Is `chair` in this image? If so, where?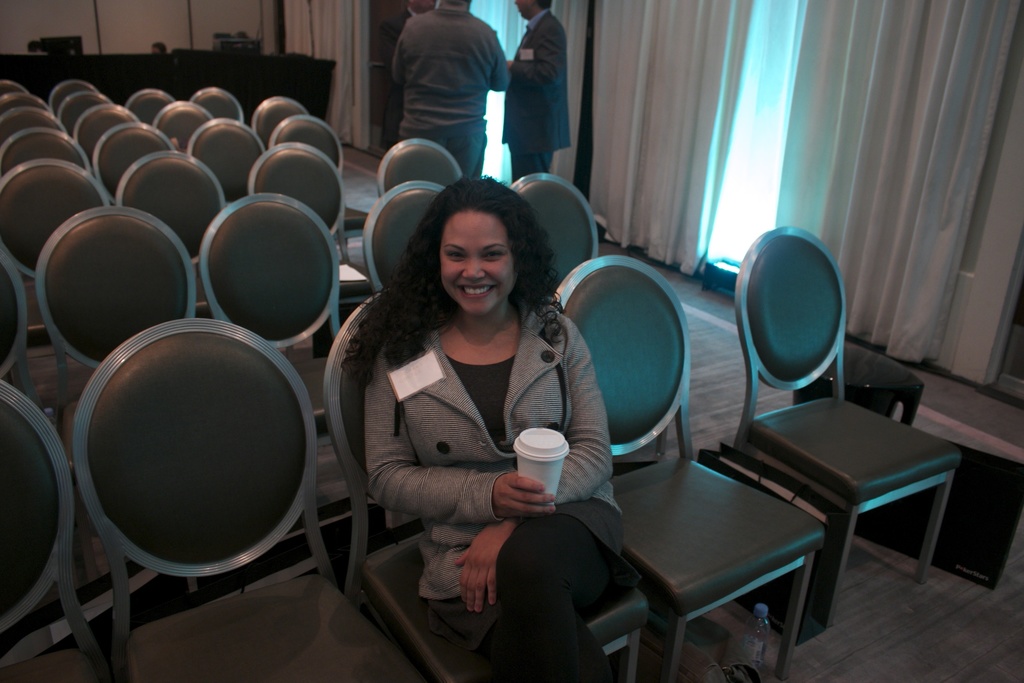
Yes, at <bbox>0, 244, 67, 617</bbox>.
